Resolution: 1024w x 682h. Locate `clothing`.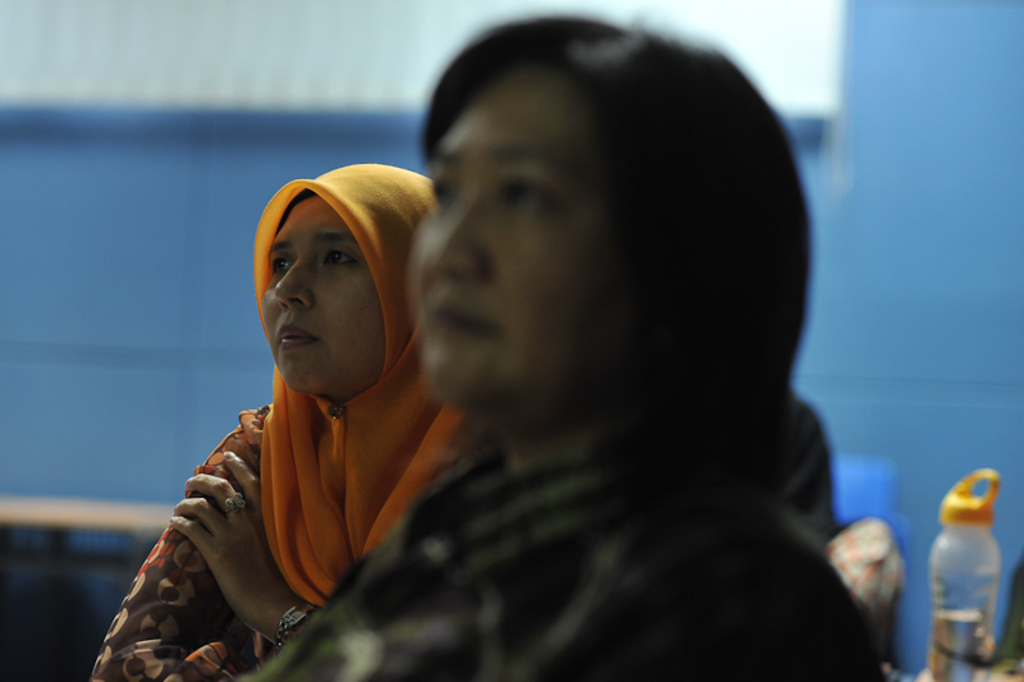
left=90, top=161, right=475, bottom=681.
